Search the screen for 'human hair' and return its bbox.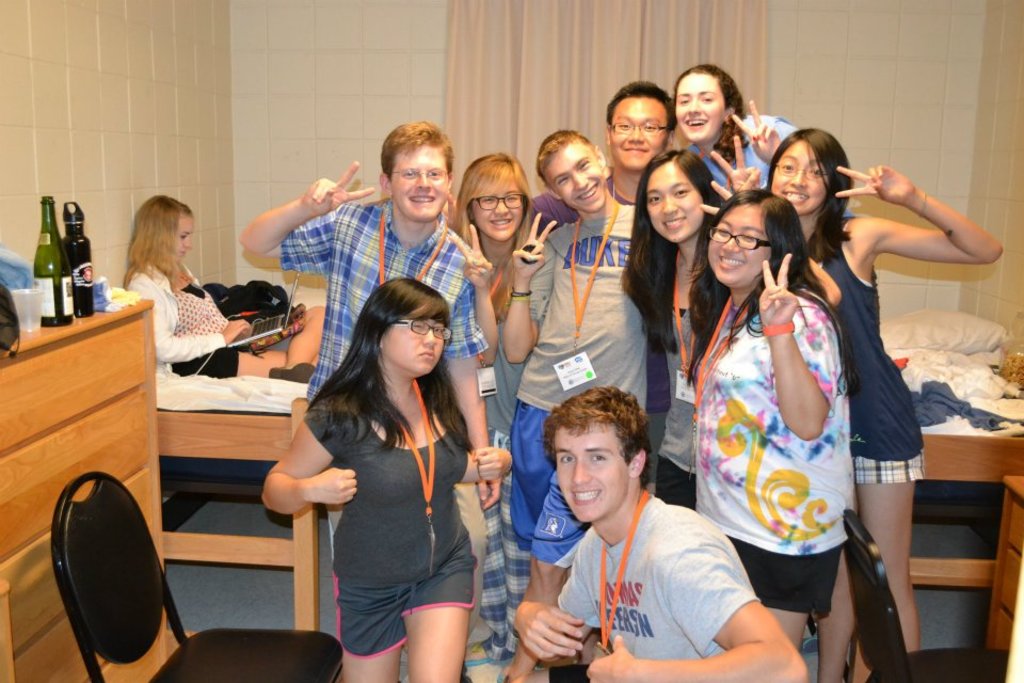
Found: <box>540,381,651,488</box>.
